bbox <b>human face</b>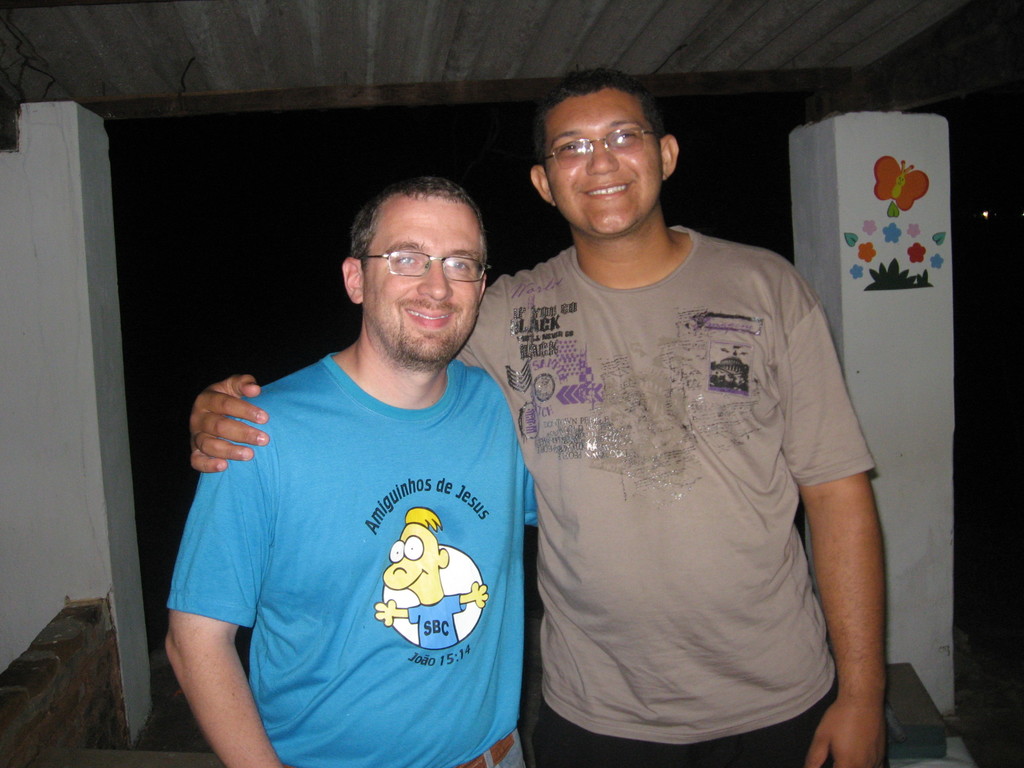
(left=366, top=190, right=489, bottom=362)
